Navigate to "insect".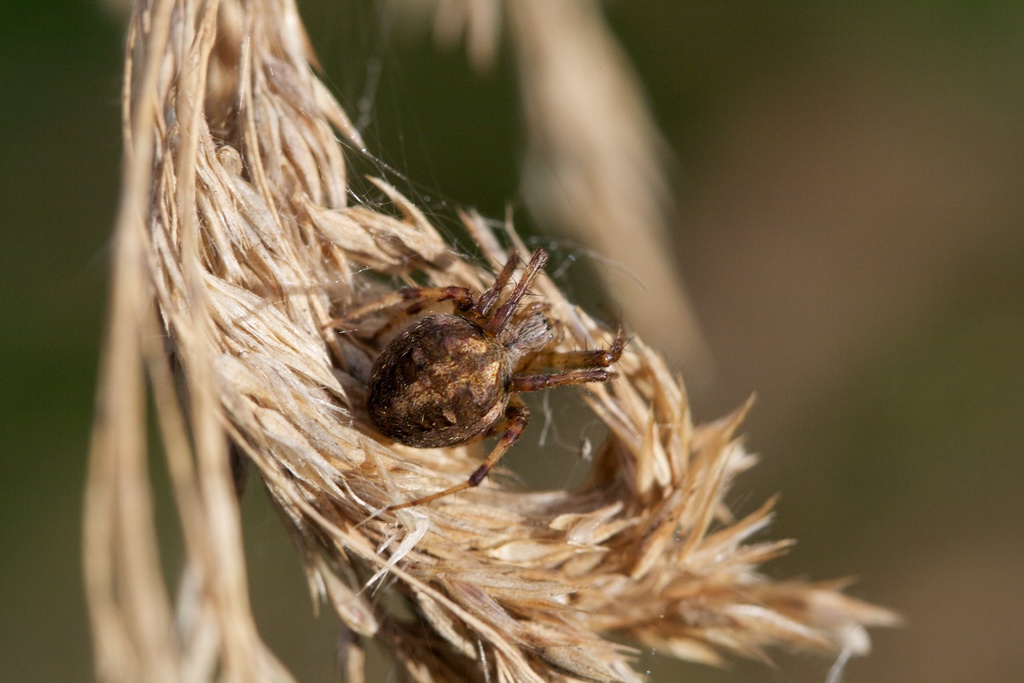
Navigation target: Rect(309, 239, 628, 518).
